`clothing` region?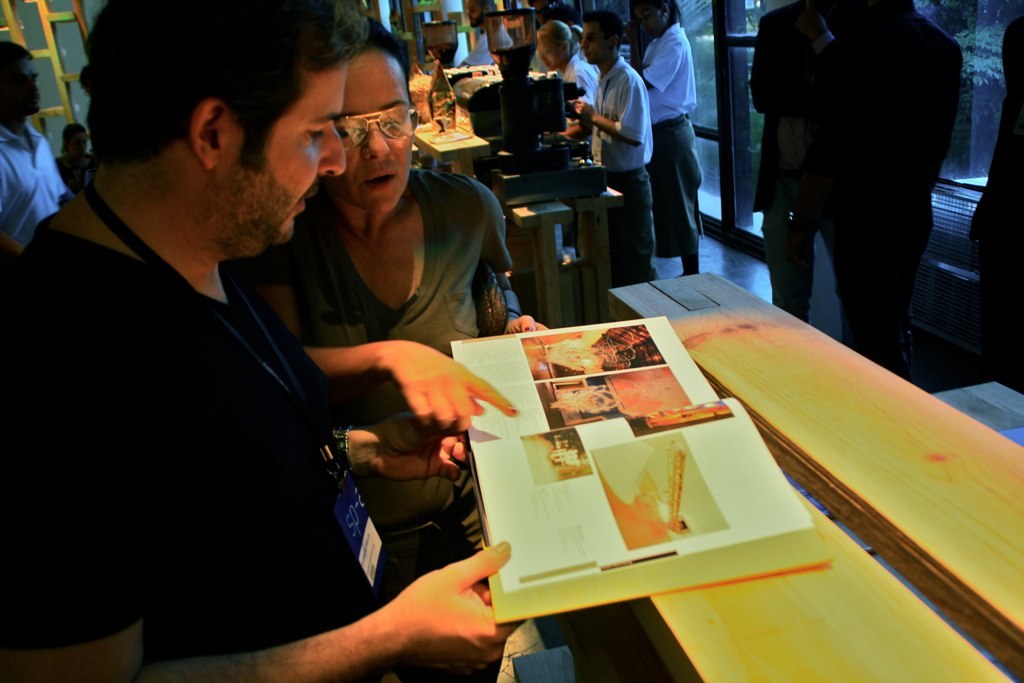
region(644, 117, 701, 268)
